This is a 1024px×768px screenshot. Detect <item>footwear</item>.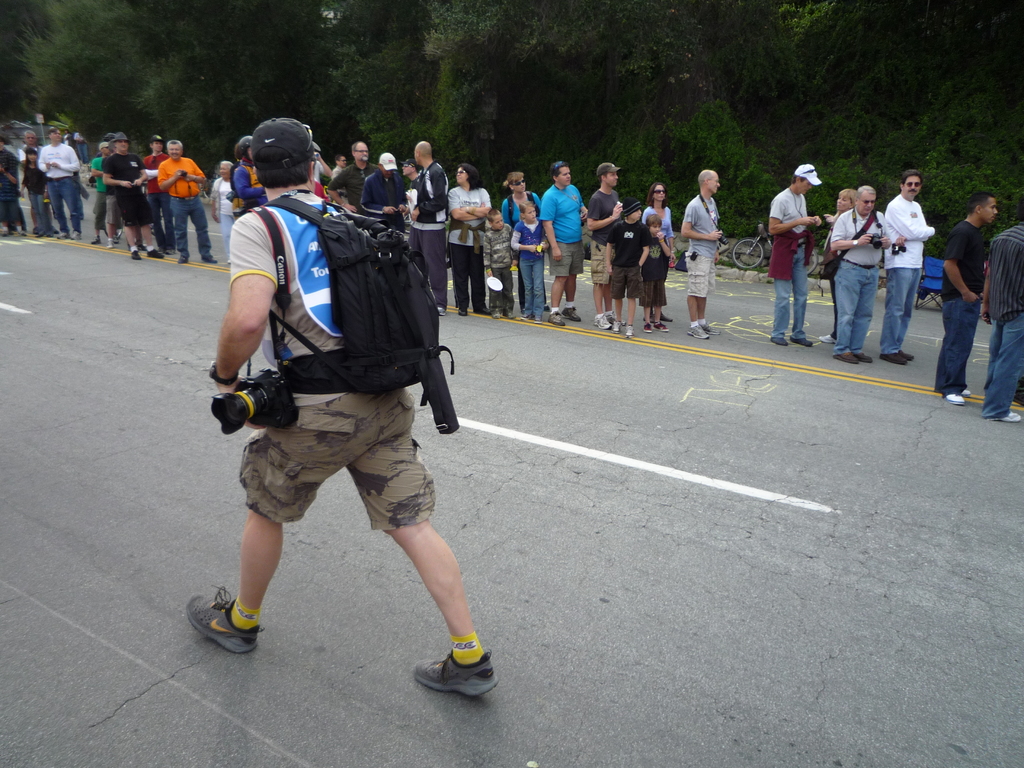
(548,313,565,326).
